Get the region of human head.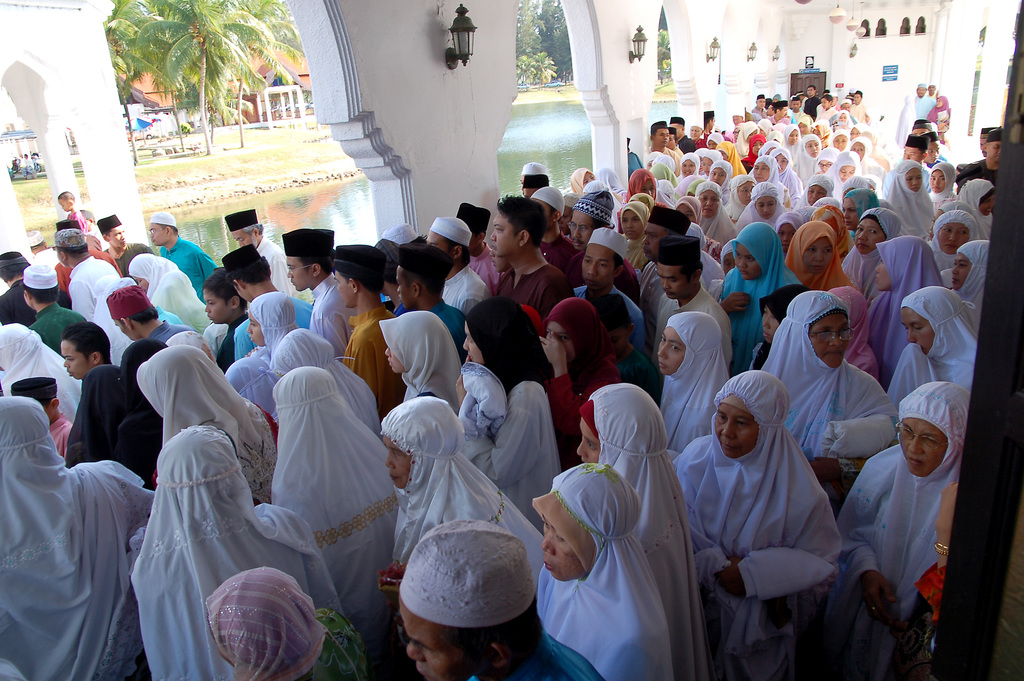
462/296/529/375.
